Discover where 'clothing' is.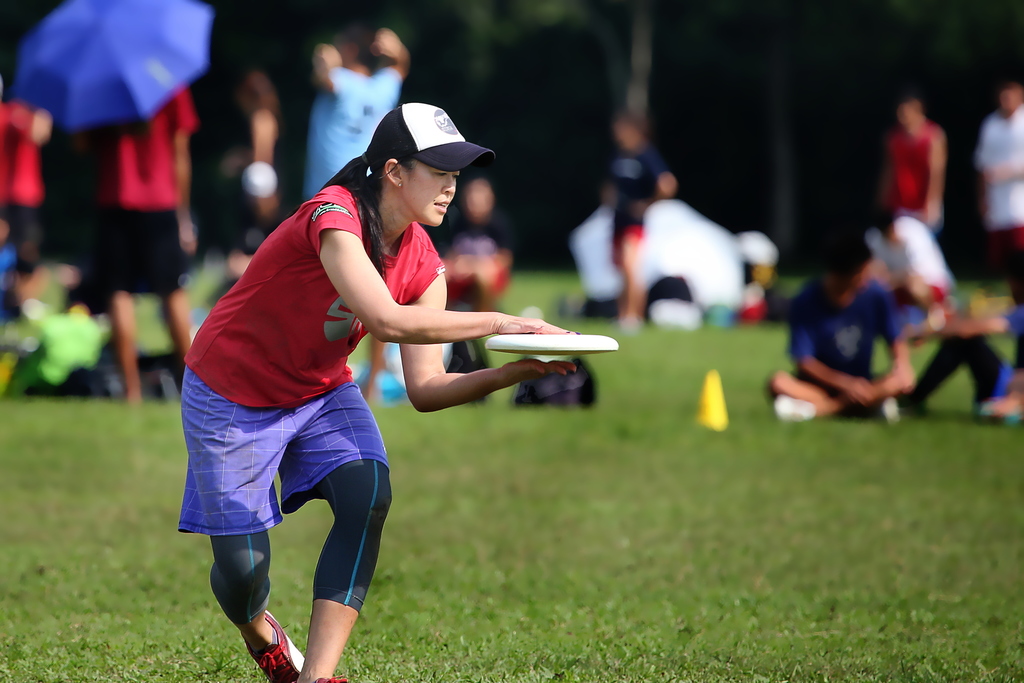
Discovered at 284/72/402/231.
